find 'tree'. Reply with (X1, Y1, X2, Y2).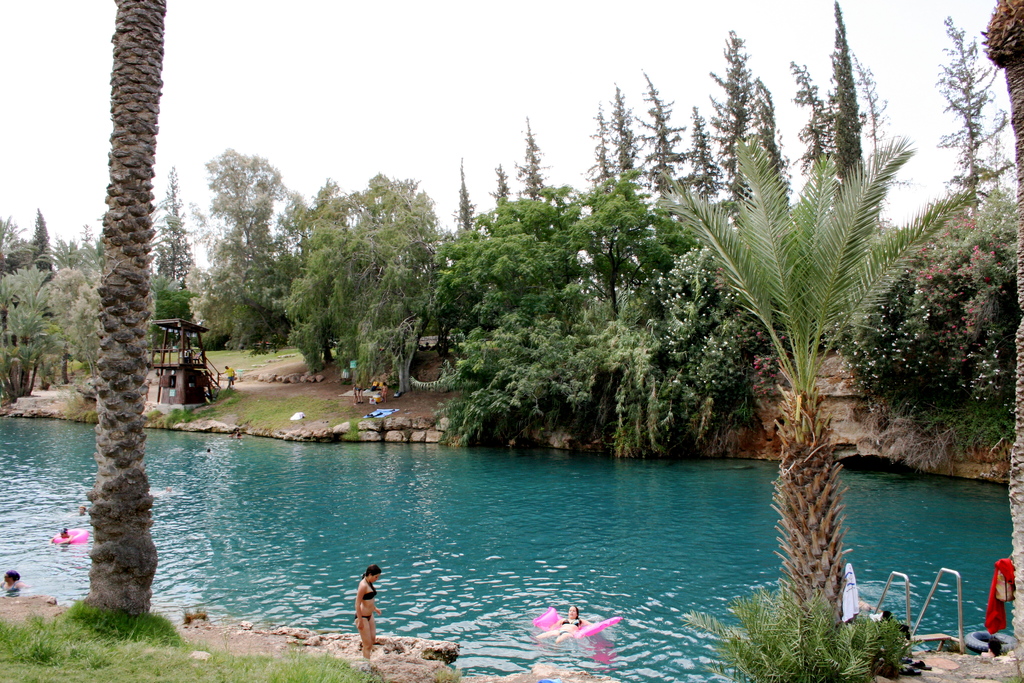
(200, 147, 309, 353).
